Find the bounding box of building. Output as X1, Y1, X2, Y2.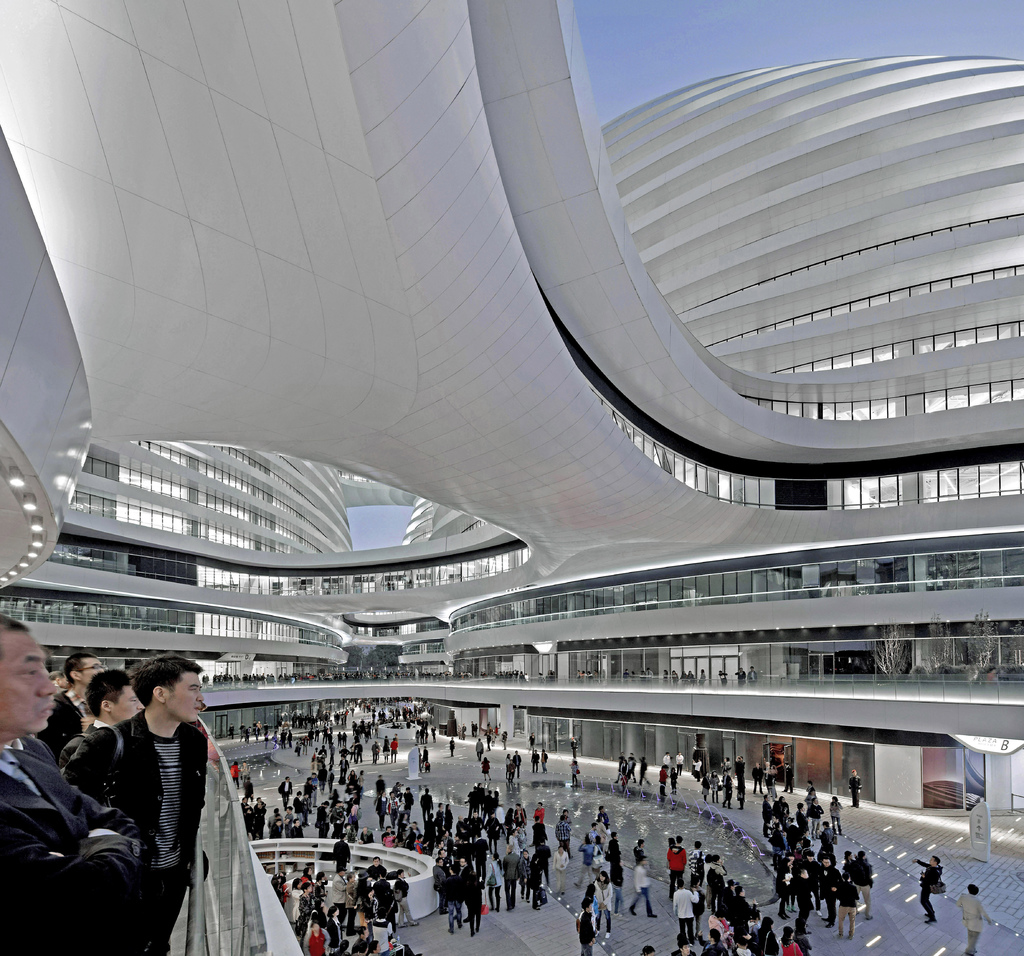
0, 426, 375, 751.
